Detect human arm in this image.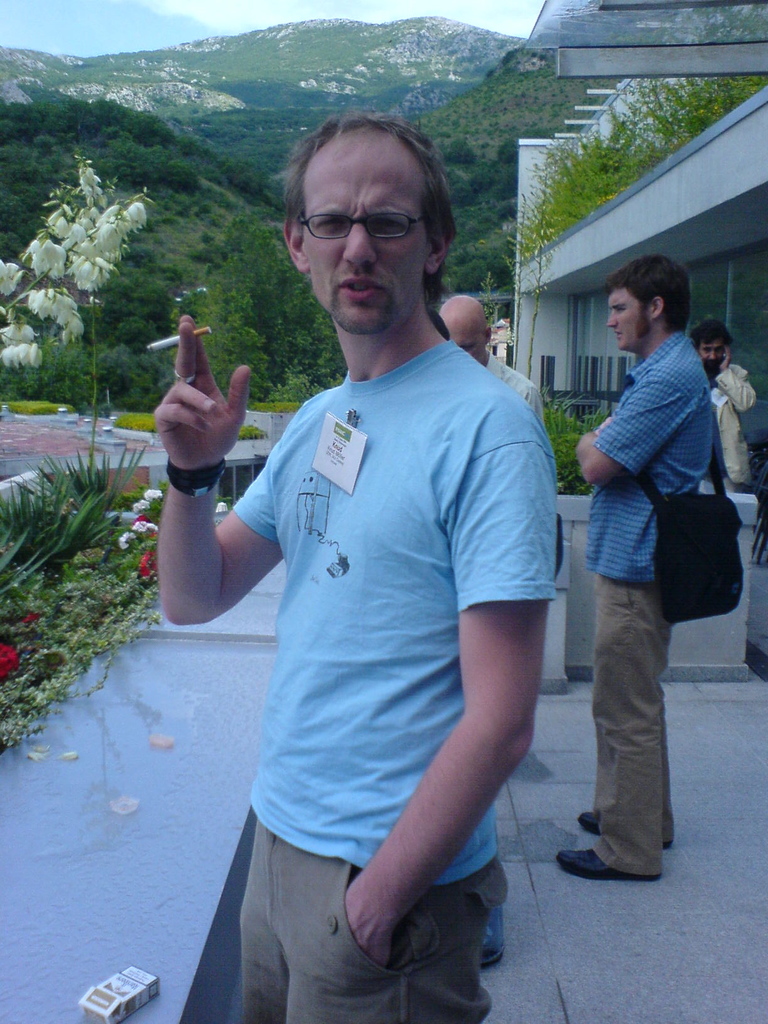
Detection: l=712, t=338, r=758, b=415.
